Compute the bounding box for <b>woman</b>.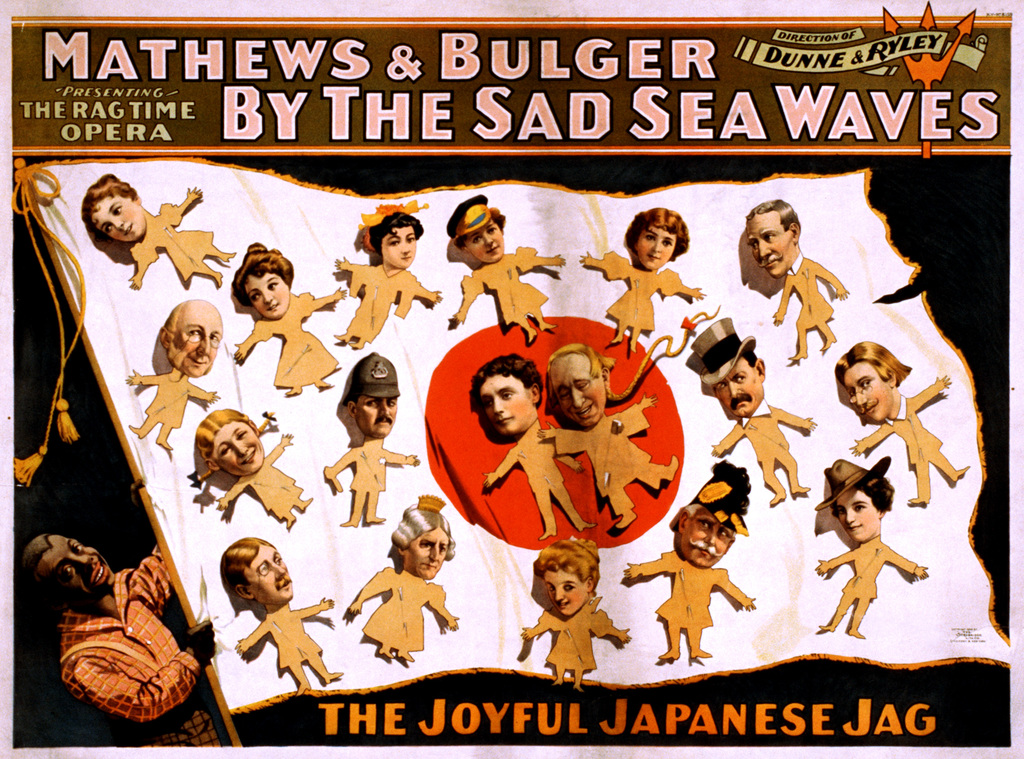
232 244 349 390.
